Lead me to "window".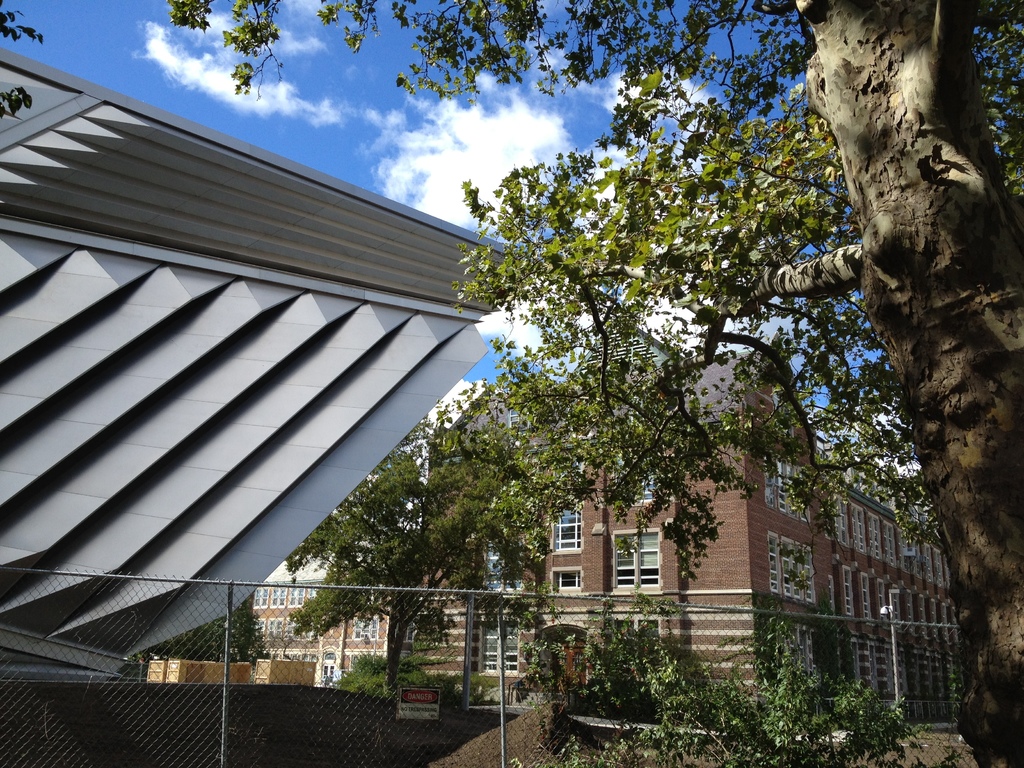
Lead to [left=880, top=646, right=898, bottom=694].
